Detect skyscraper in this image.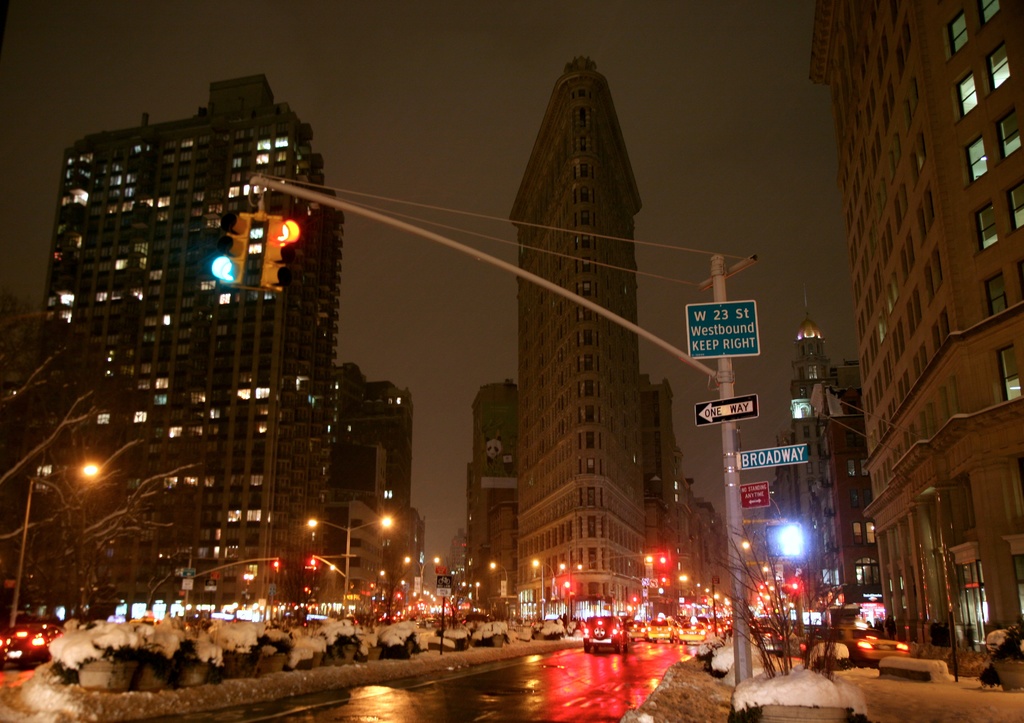
Detection: region(468, 386, 531, 605).
